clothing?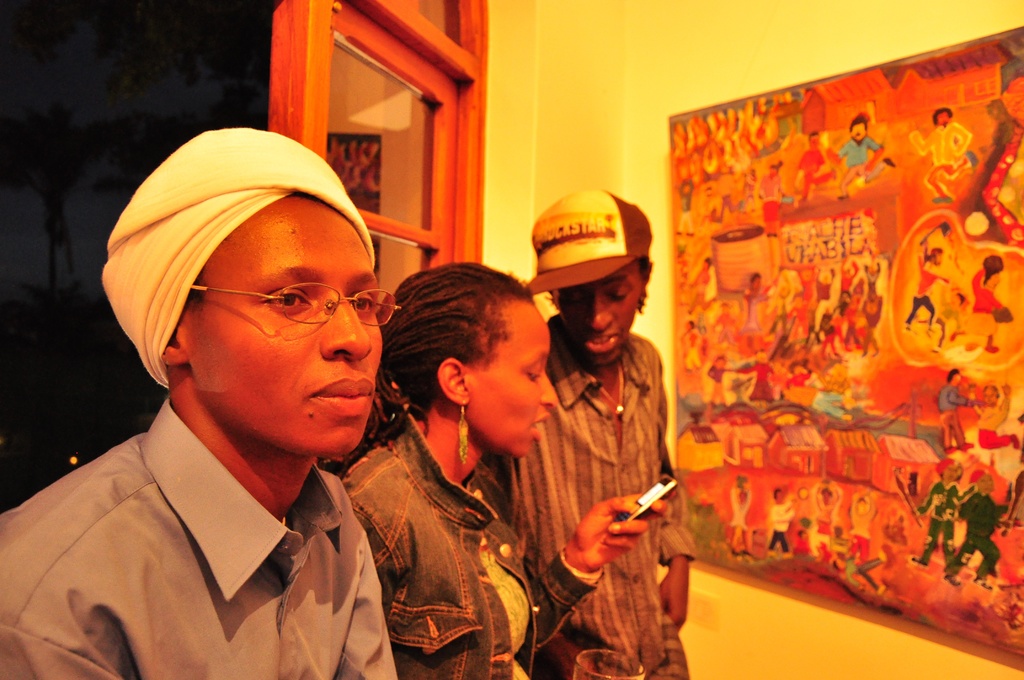
<bbox>916, 477, 973, 567</bbox>
